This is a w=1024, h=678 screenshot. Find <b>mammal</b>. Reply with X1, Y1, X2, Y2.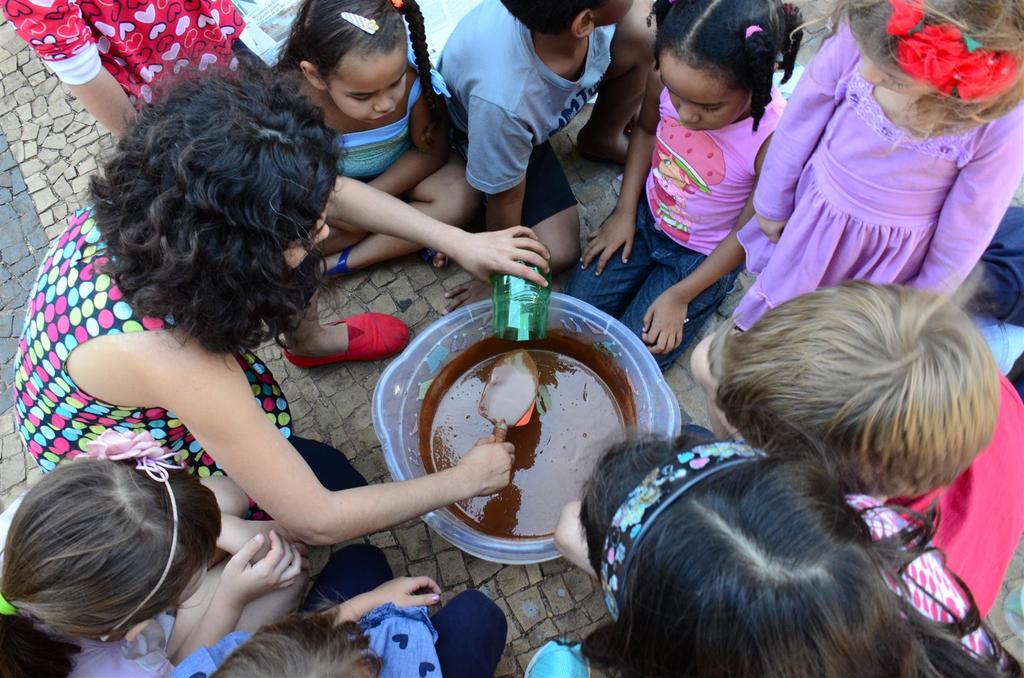
742, 0, 1023, 327.
